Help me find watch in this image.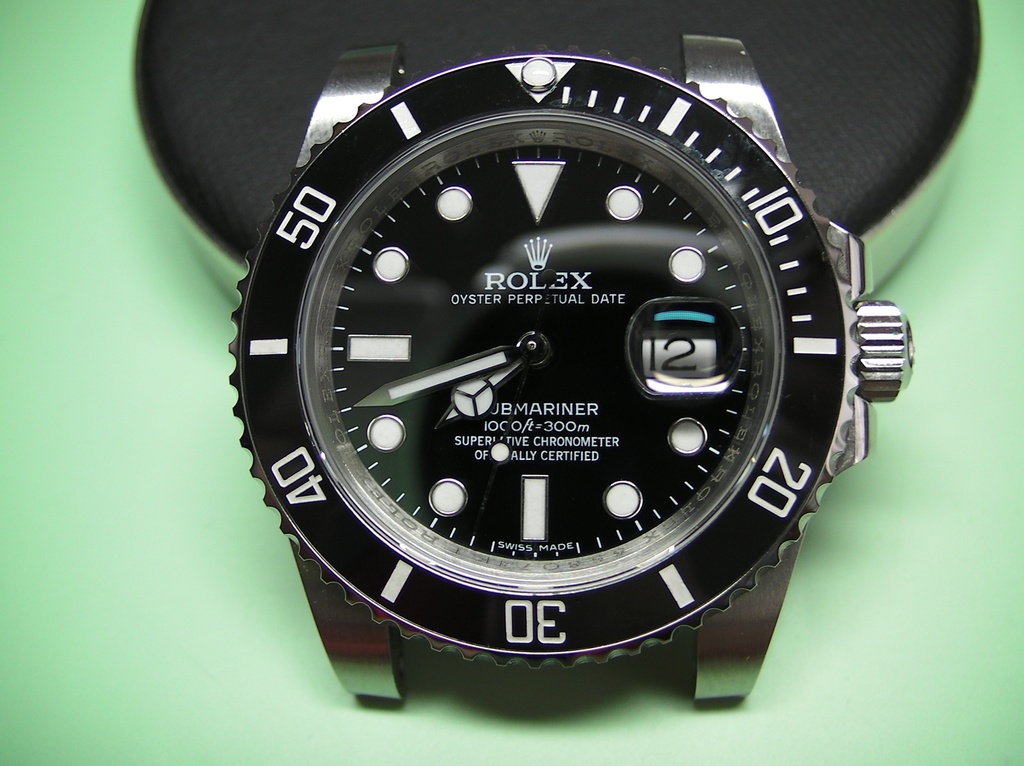
Found it: (left=226, top=33, right=913, bottom=706).
